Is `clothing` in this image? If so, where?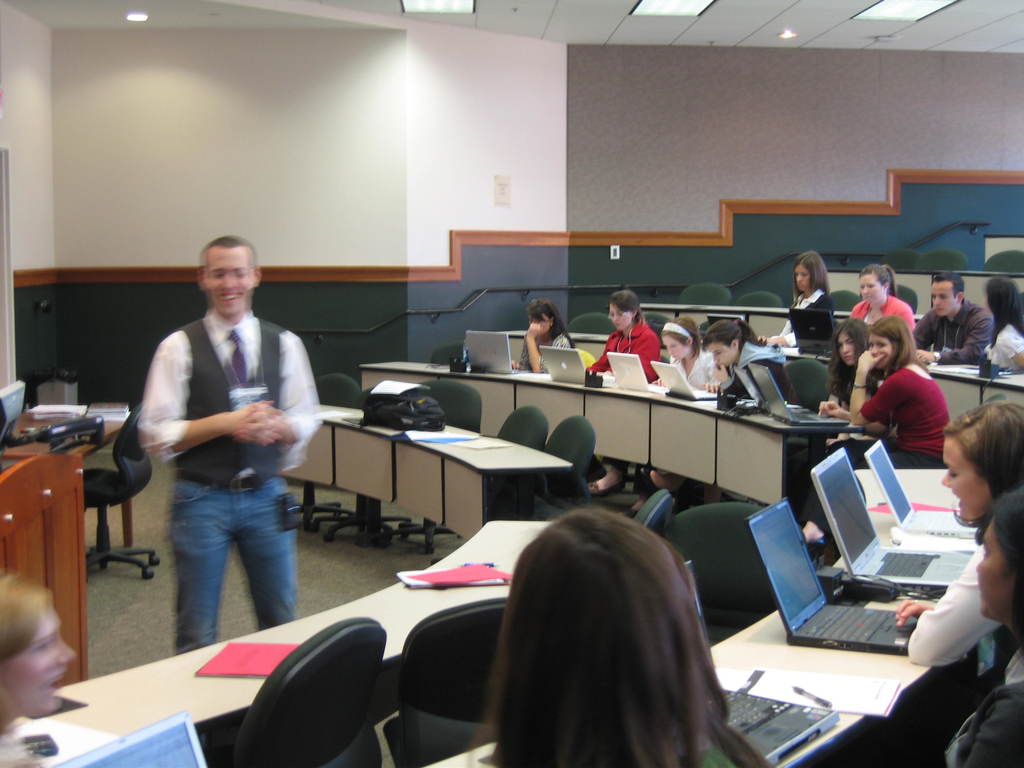
Yes, at [left=675, top=352, right=721, bottom=396].
